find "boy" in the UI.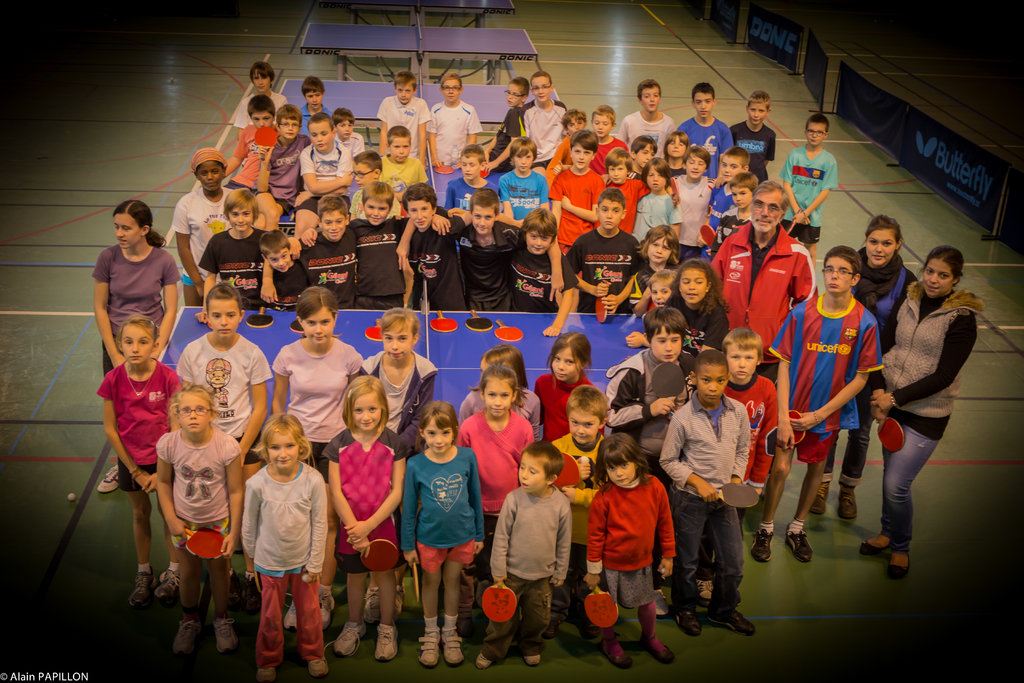
UI element at [x1=627, y1=135, x2=657, y2=181].
